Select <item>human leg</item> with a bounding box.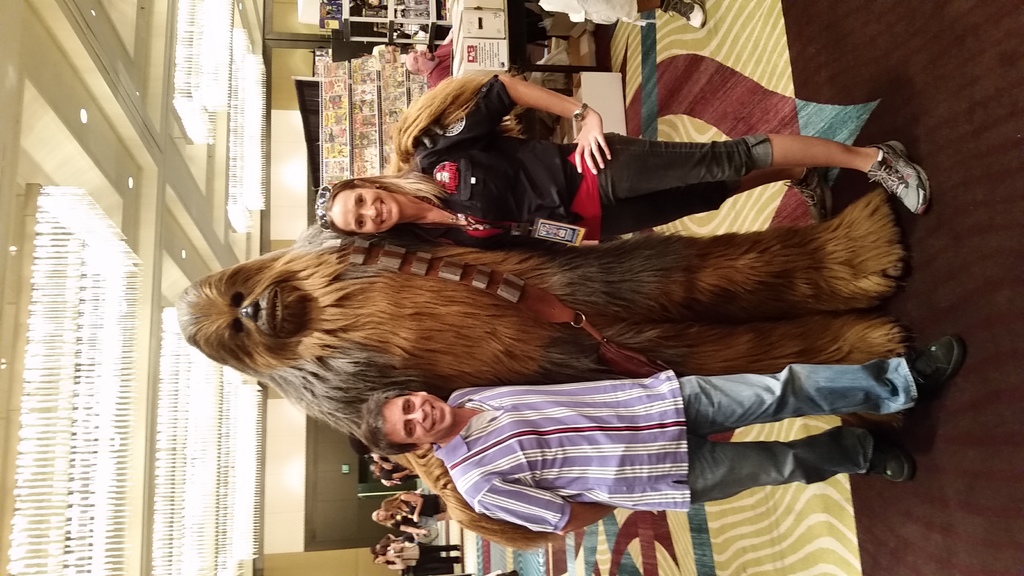
bbox(596, 0, 704, 29).
